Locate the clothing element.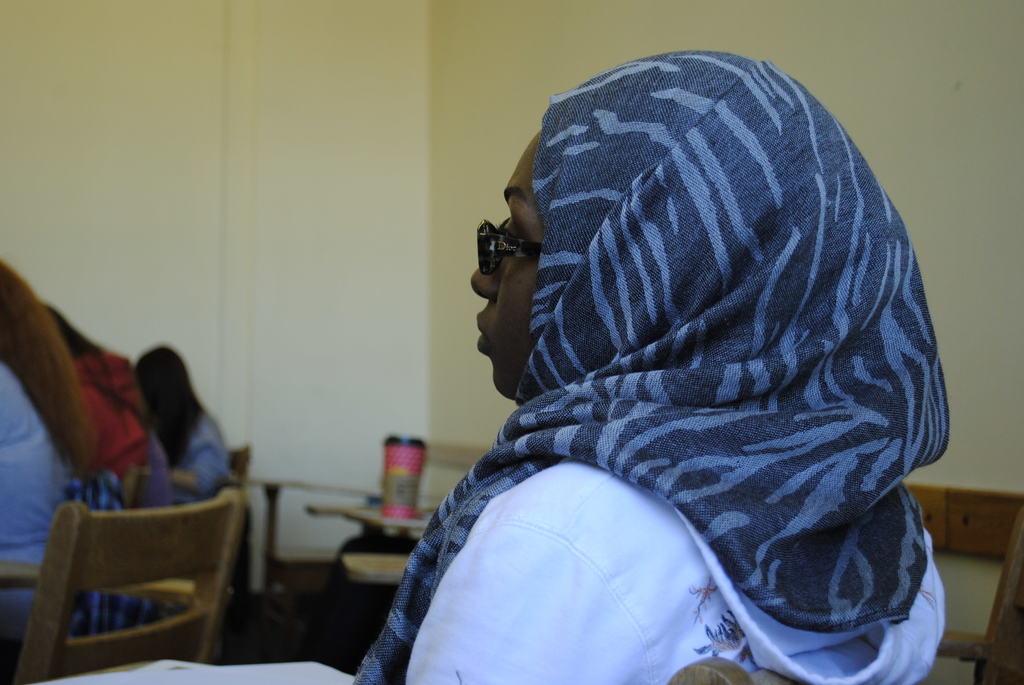
Element bbox: [68, 343, 152, 476].
